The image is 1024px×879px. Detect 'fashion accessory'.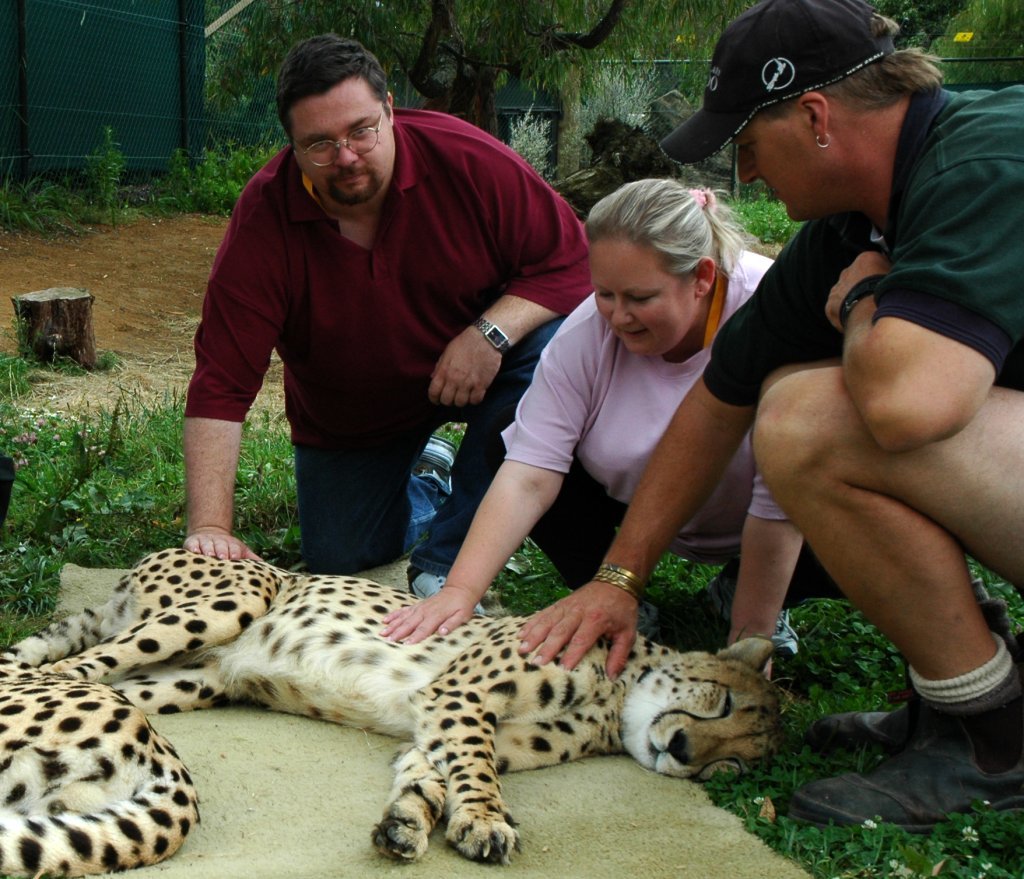
Detection: {"x1": 591, "y1": 563, "x2": 646, "y2": 604}.
